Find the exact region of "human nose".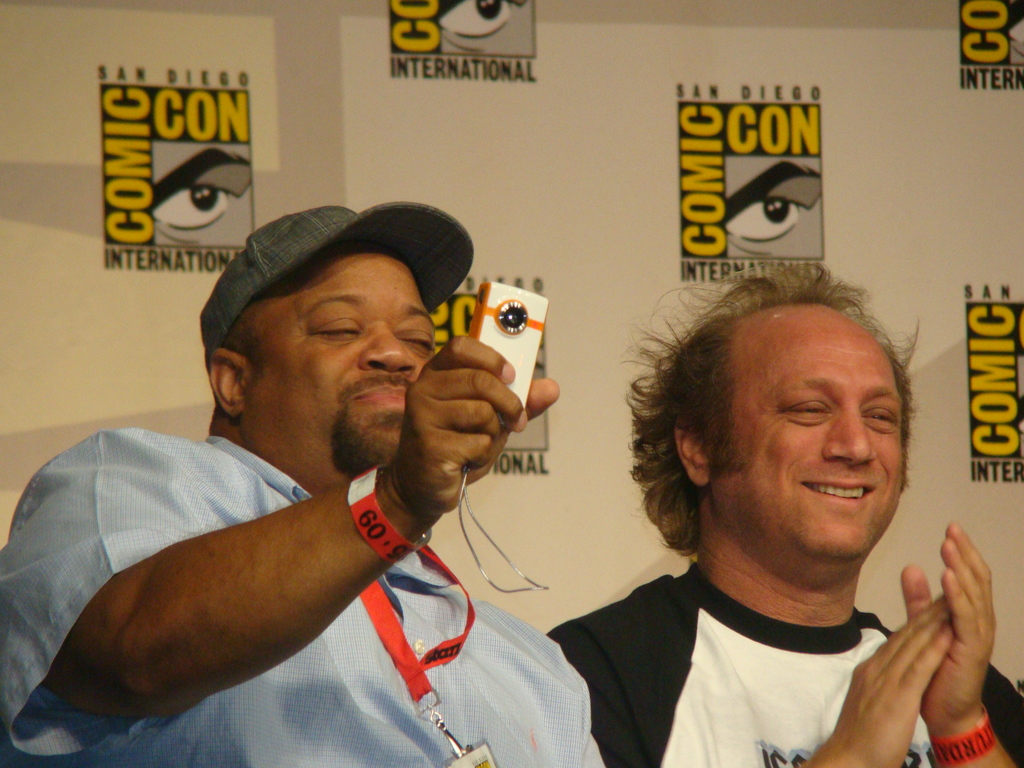
Exact region: l=818, t=400, r=879, b=467.
